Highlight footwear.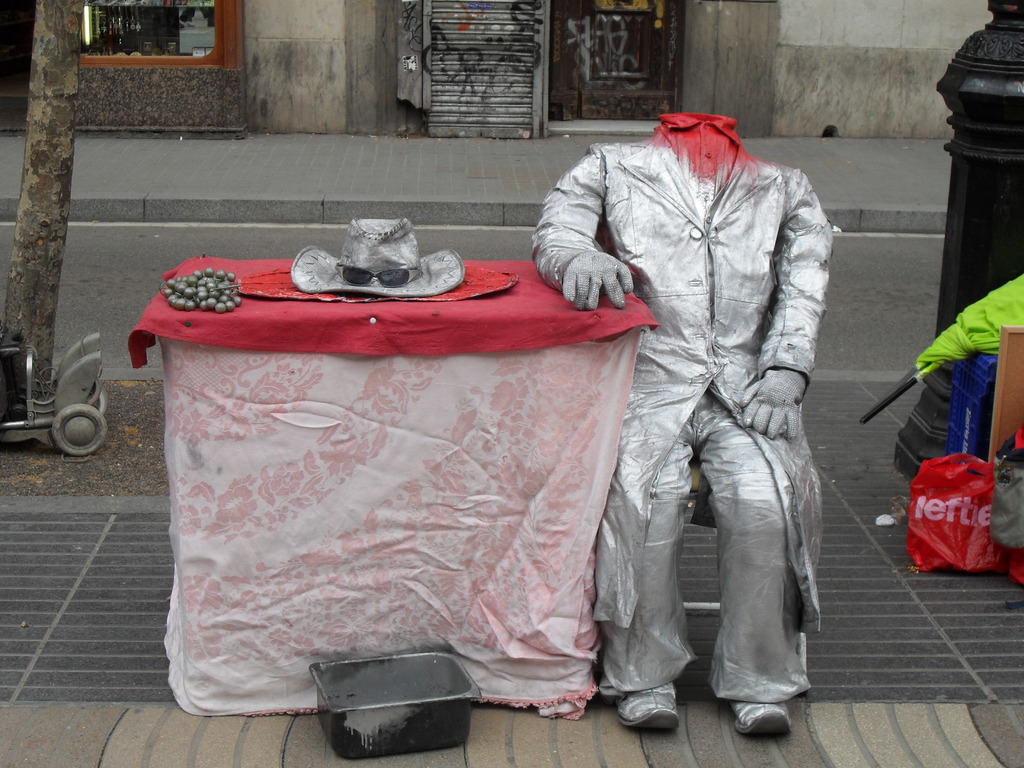
Highlighted region: BBox(605, 680, 678, 740).
